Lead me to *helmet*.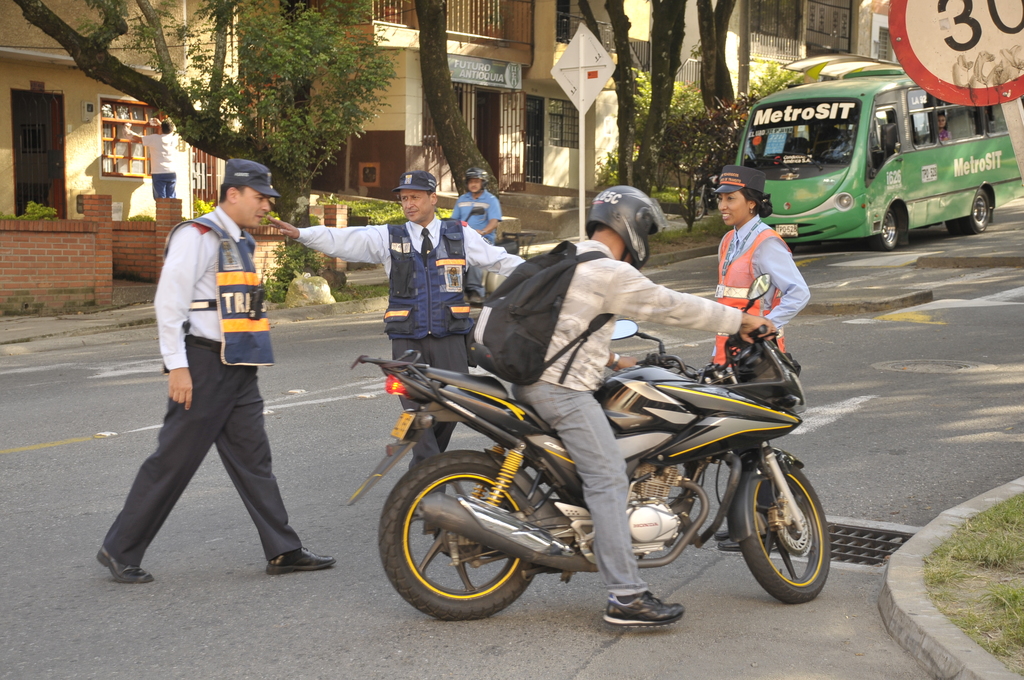
Lead to (x1=456, y1=163, x2=500, y2=193).
